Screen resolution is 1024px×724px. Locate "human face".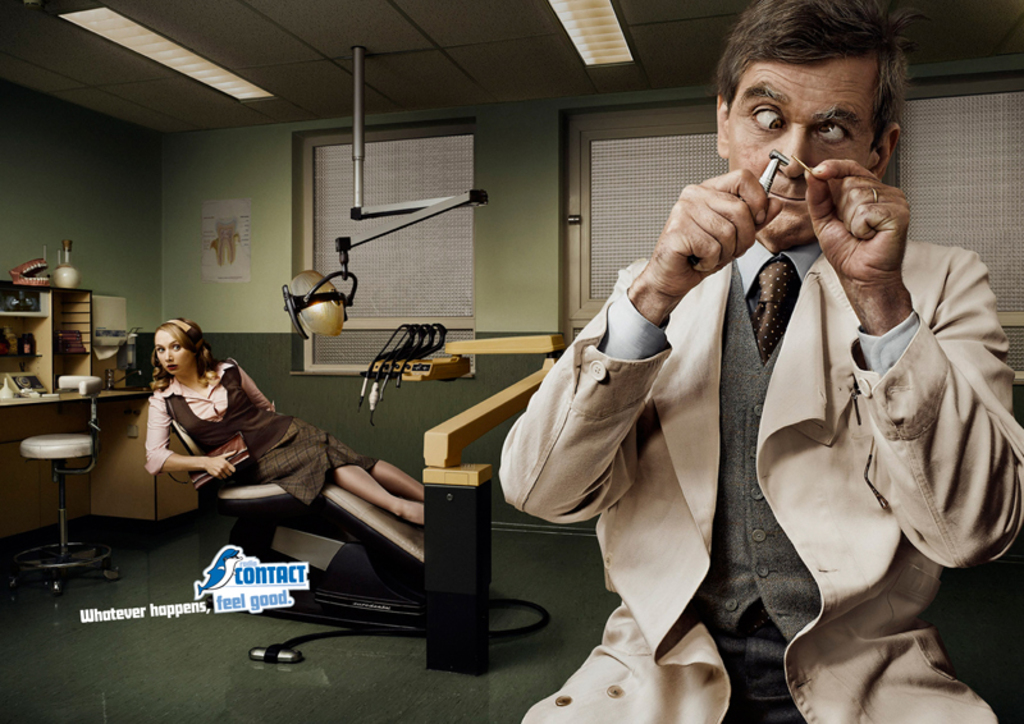
l=163, t=324, r=186, b=374.
